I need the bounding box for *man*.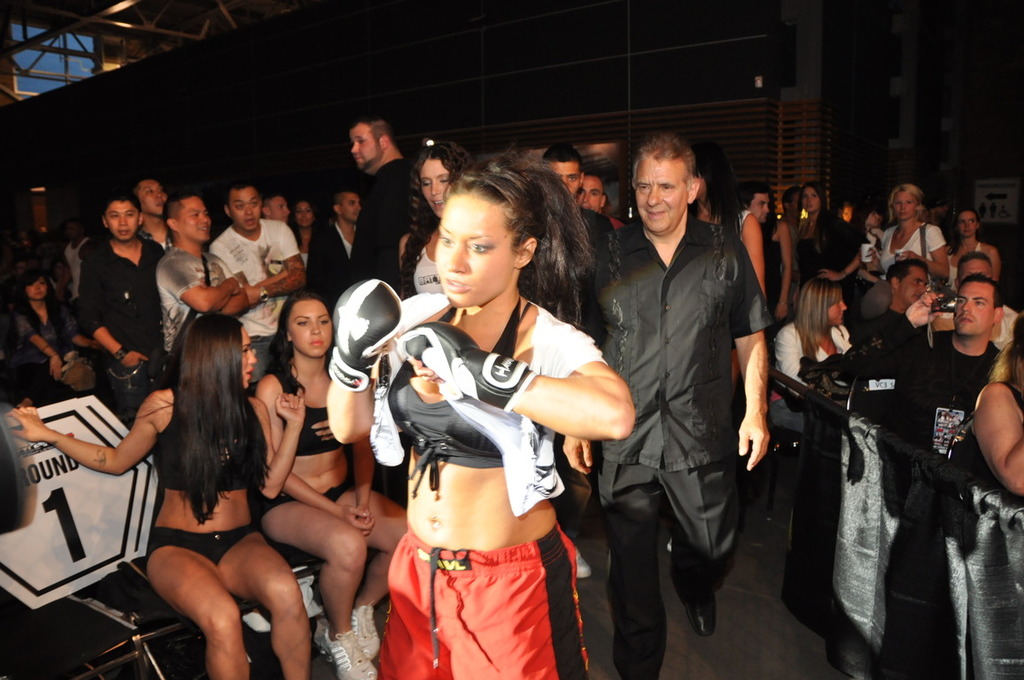
Here it is: [left=159, top=194, right=250, bottom=359].
